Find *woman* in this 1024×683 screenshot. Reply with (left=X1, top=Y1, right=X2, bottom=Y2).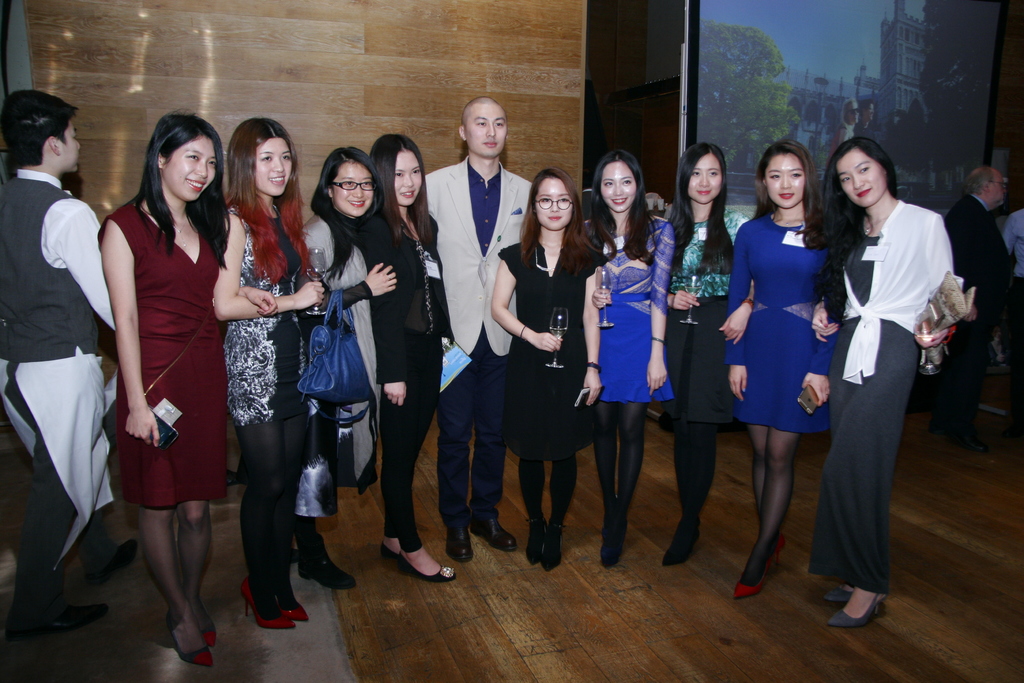
(left=360, top=133, right=453, bottom=582).
